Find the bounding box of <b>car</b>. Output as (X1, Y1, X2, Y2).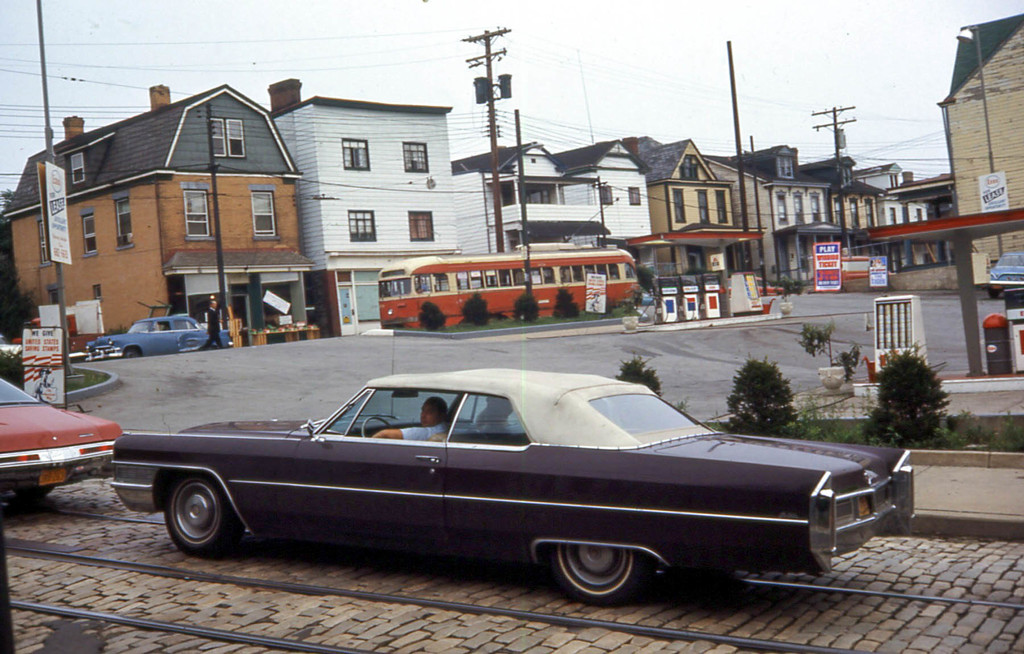
(0, 372, 120, 506).
